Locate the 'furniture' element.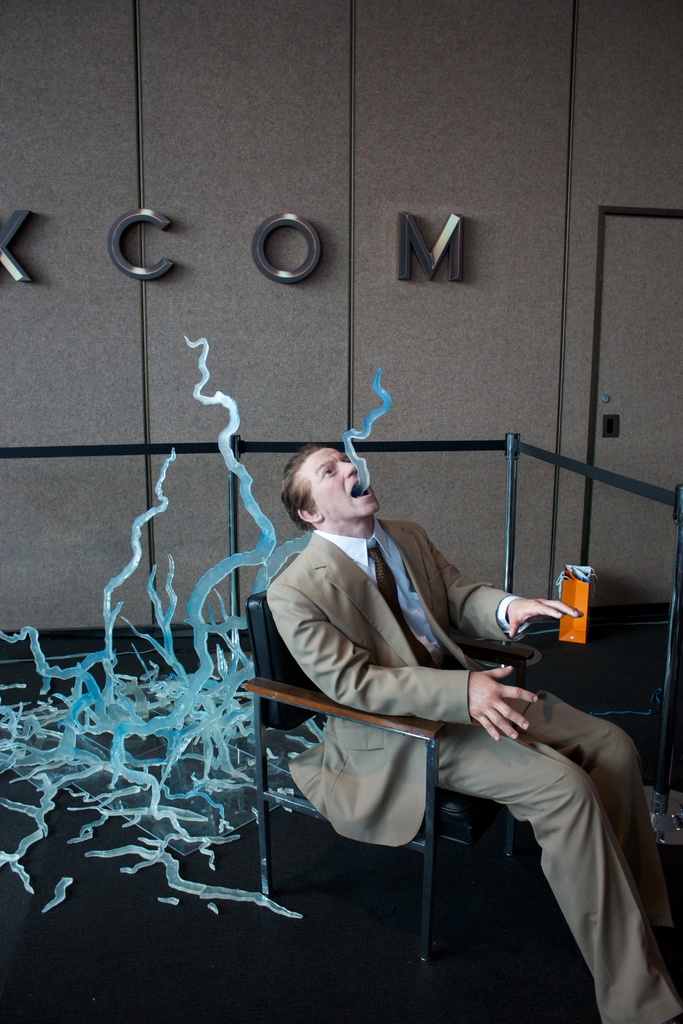
Element bbox: [x1=247, y1=589, x2=536, y2=961].
